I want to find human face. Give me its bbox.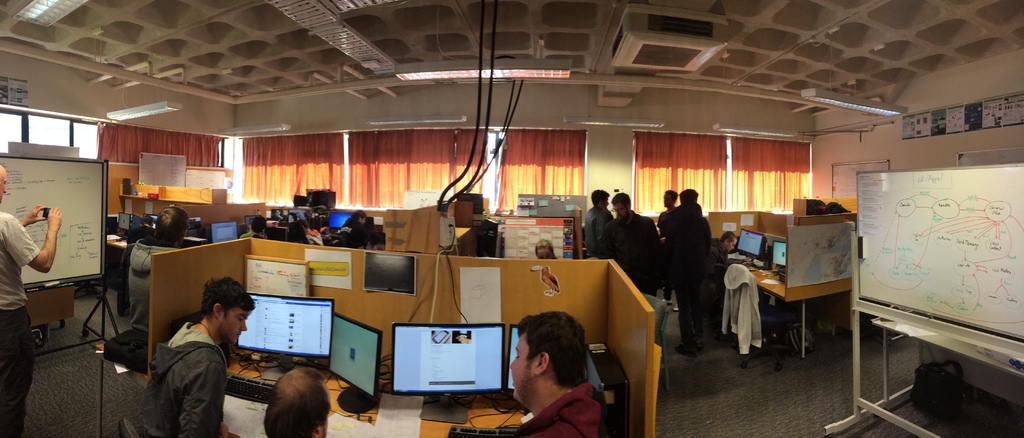
pyautogui.locateOnScreen(0, 170, 7, 204).
